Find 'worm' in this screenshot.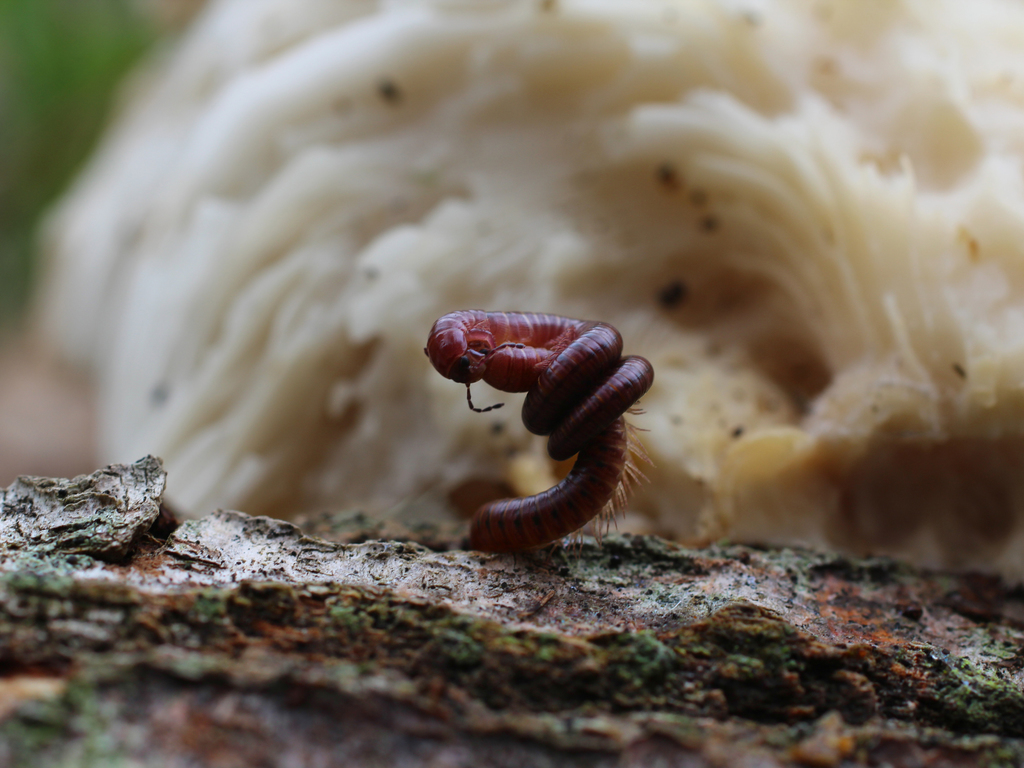
The bounding box for 'worm' is 475:344:662:555.
